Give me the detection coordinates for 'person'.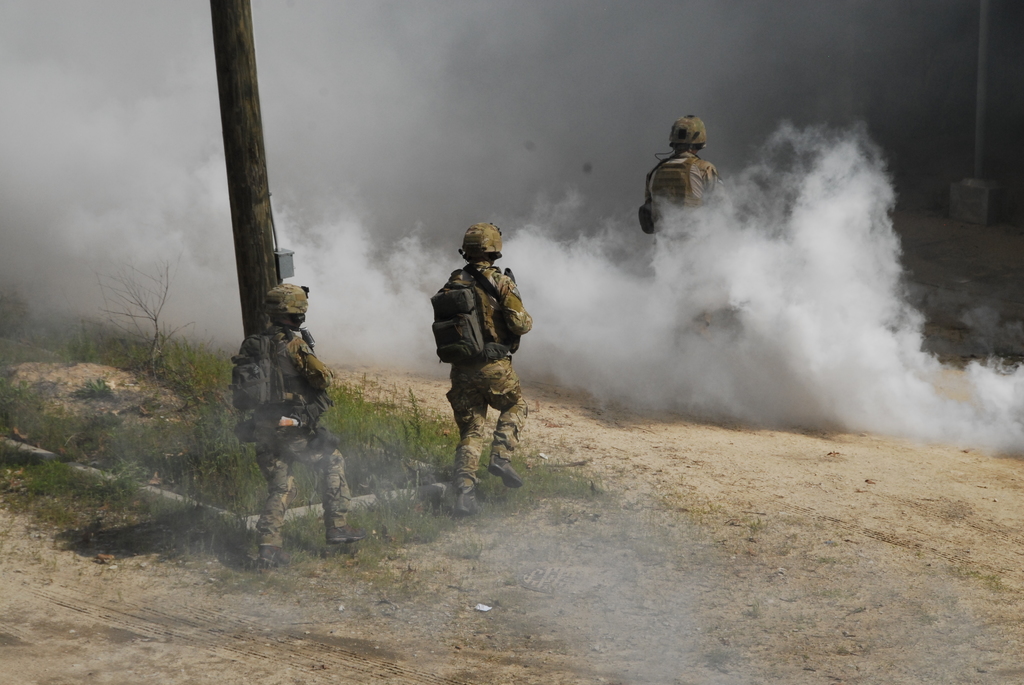
bbox=[652, 114, 721, 333].
